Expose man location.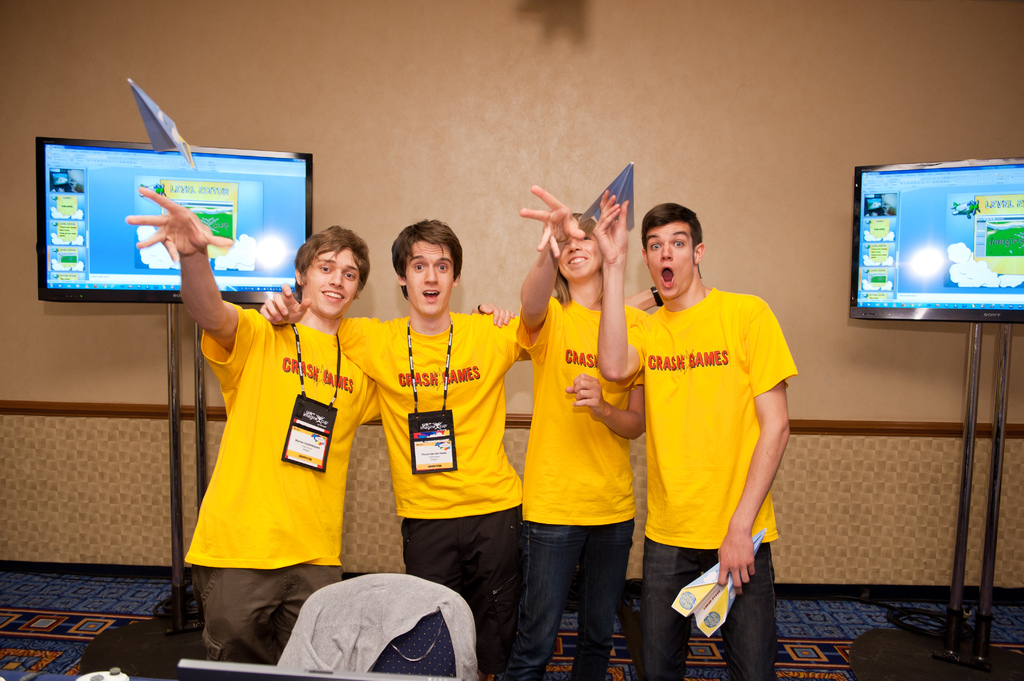
Exposed at (120,175,515,667).
